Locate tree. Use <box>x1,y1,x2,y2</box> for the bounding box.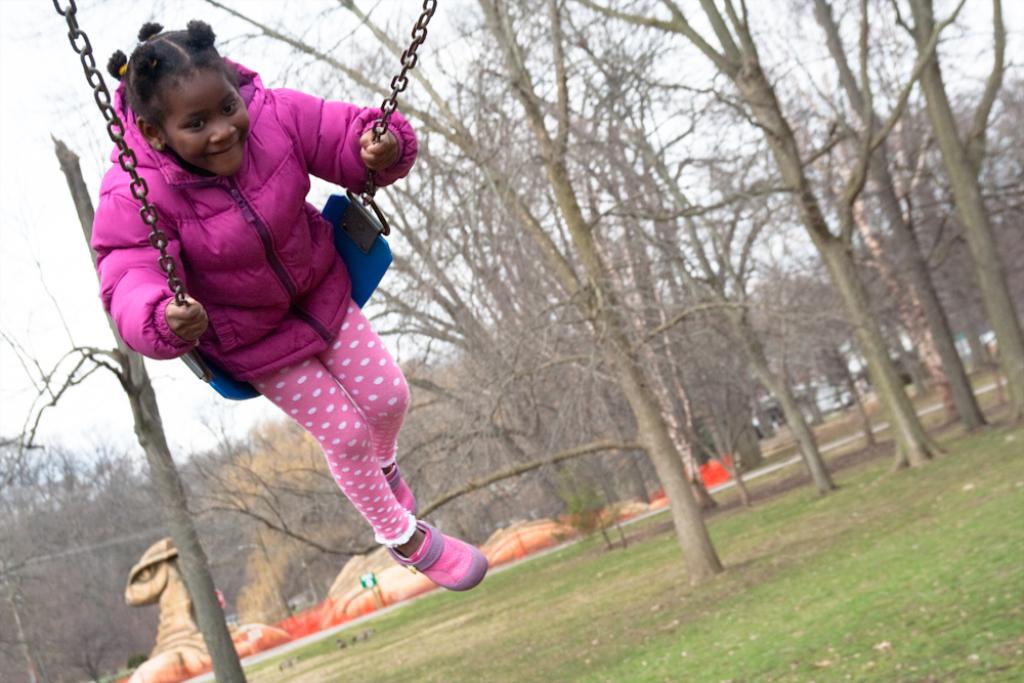
<box>0,420,131,682</box>.
